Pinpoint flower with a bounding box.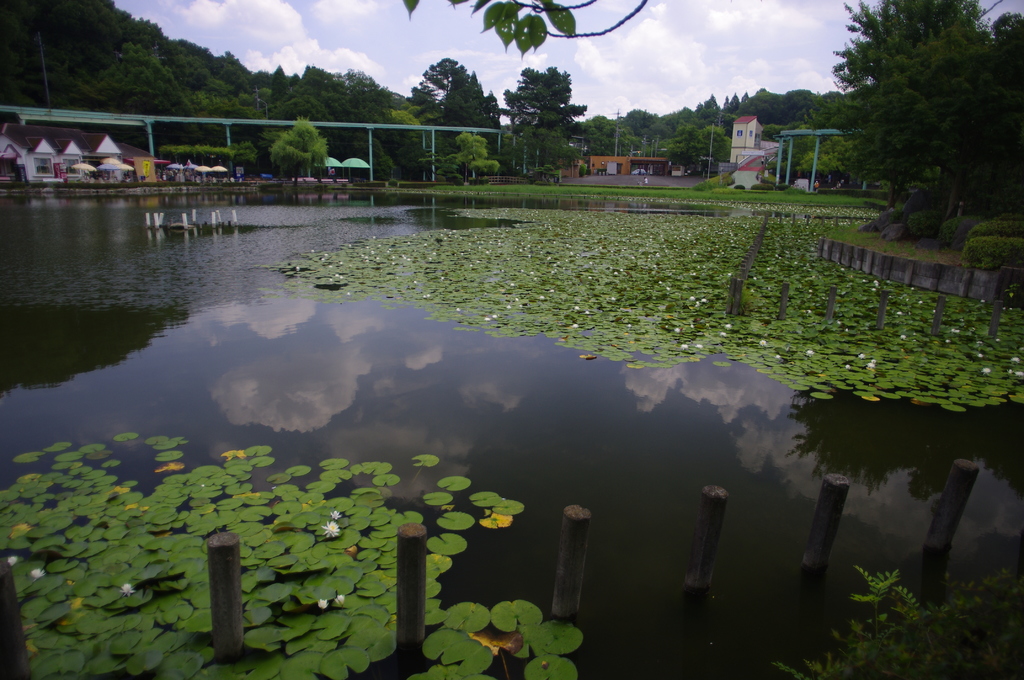
[left=680, top=343, right=690, bottom=352].
